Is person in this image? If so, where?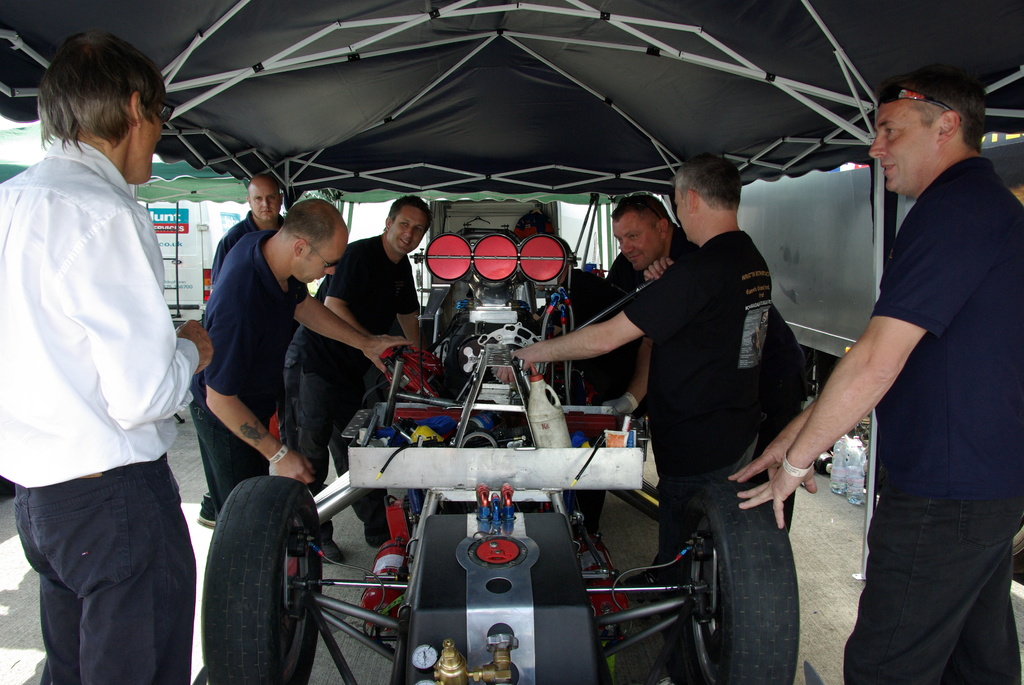
Yes, at [x1=794, y1=28, x2=1018, y2=684].
